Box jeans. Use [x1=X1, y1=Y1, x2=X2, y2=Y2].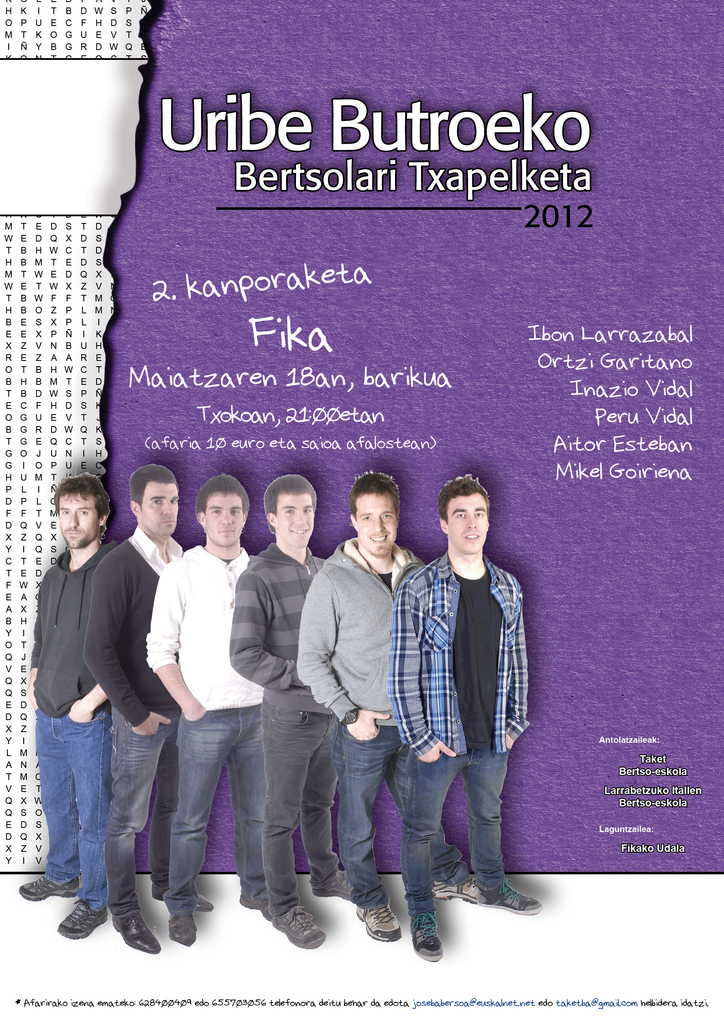
[x1=412, y1=749, x2=504, y2=915].
